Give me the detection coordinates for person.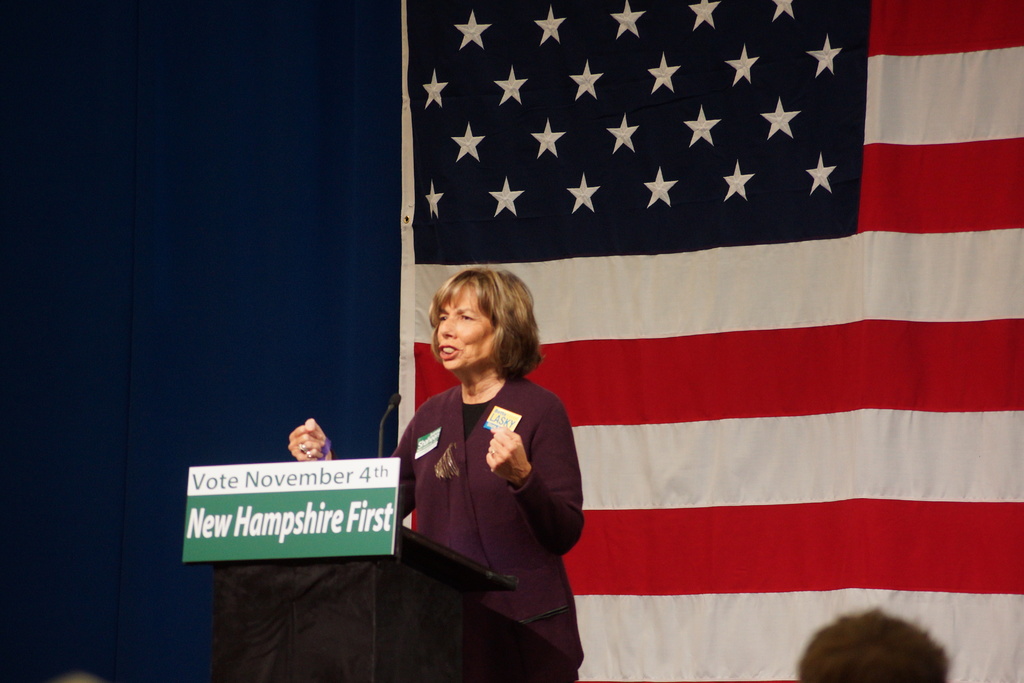
x1=800 y1=609 x2=947 y2=682.
